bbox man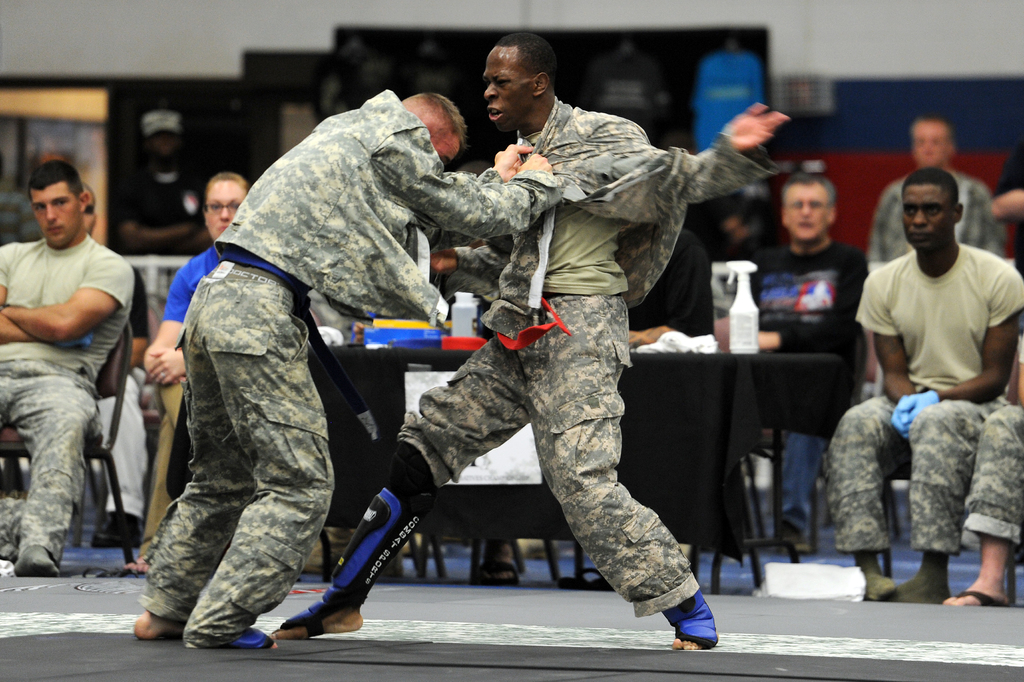
<bbox>78, 183, 94, 241</bbox>
